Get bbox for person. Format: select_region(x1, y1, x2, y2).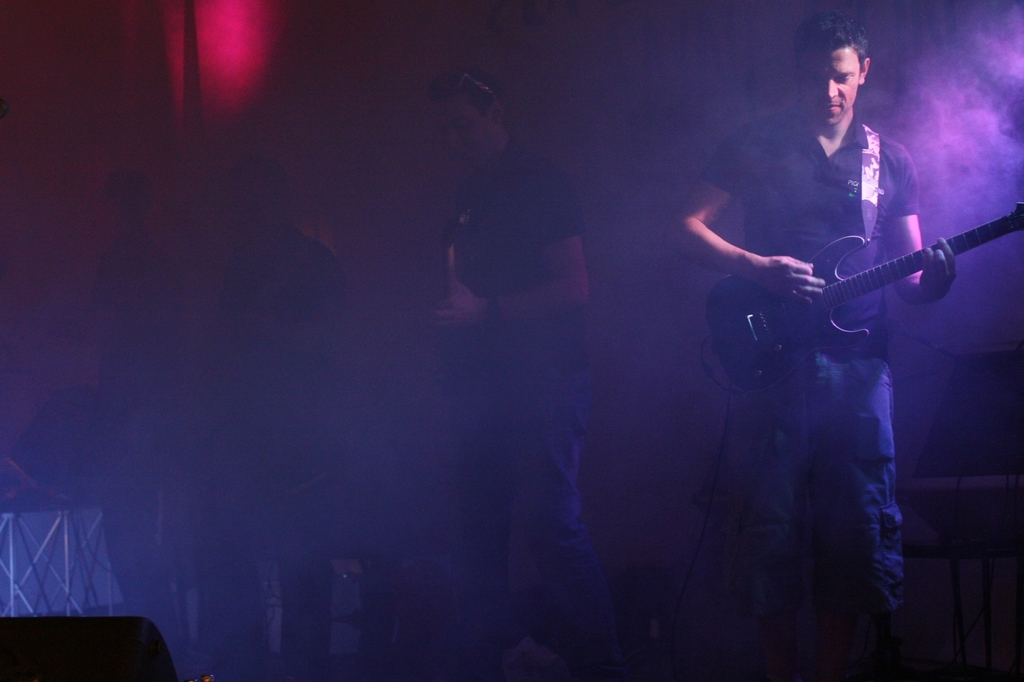
select_region(673, 14, 959, 681).
